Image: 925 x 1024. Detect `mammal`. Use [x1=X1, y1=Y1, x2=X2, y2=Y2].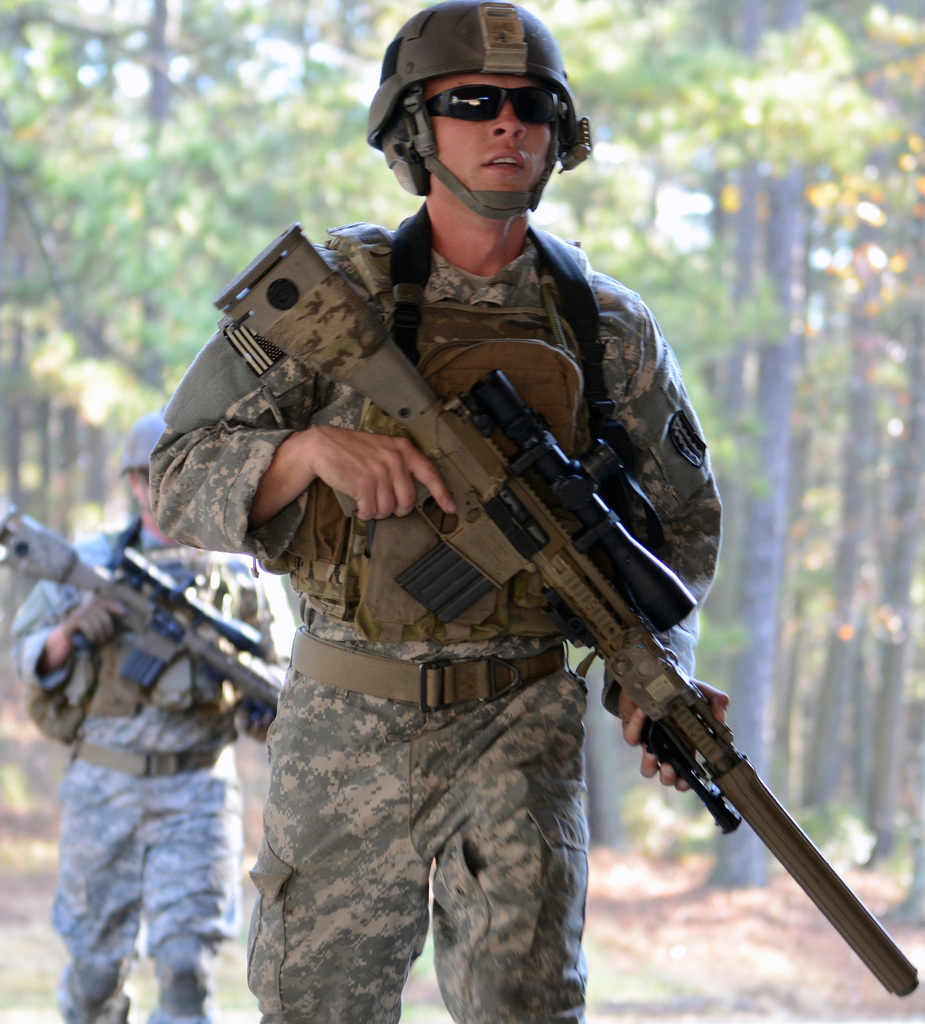
[x1=4, y1=410, x2=291, y2=1023].
